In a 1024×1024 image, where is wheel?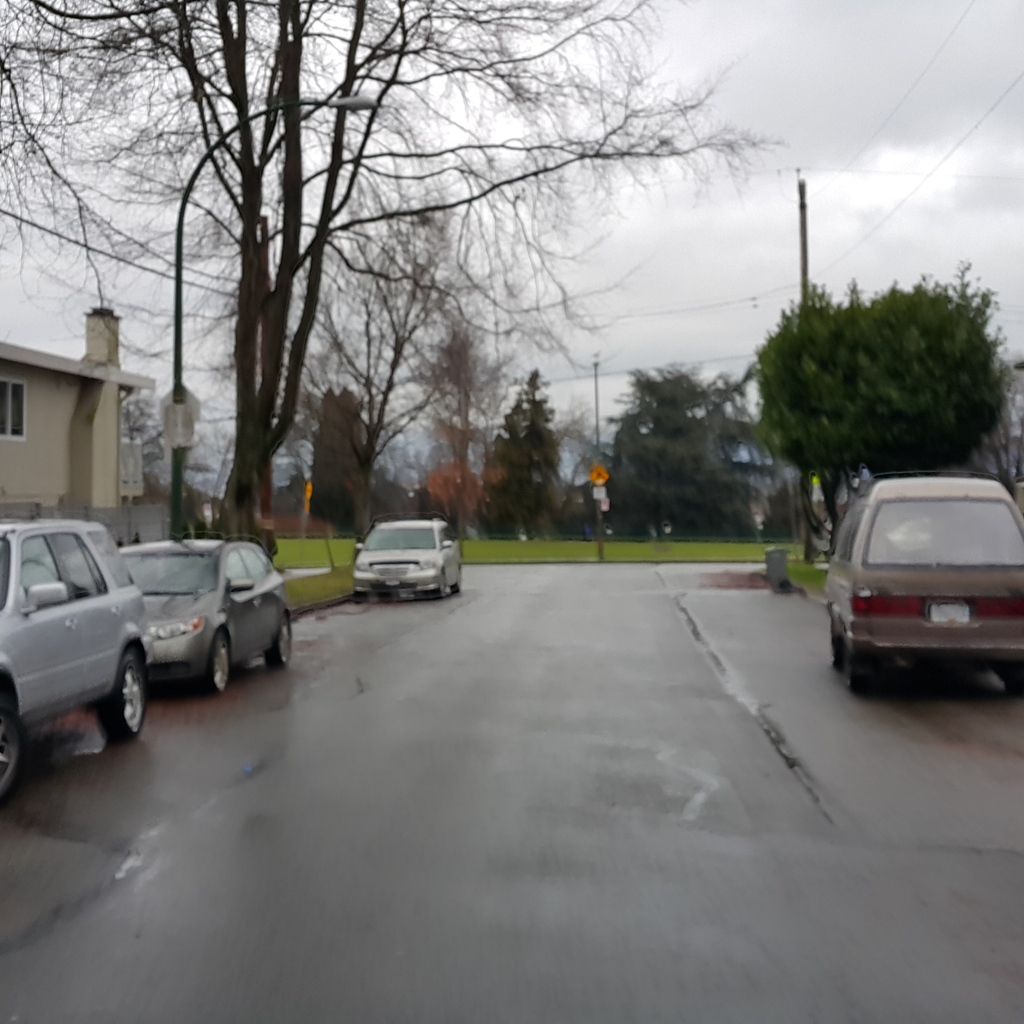
{"left": 0, "top": 701, "right": 19, "bottom": 799}.
